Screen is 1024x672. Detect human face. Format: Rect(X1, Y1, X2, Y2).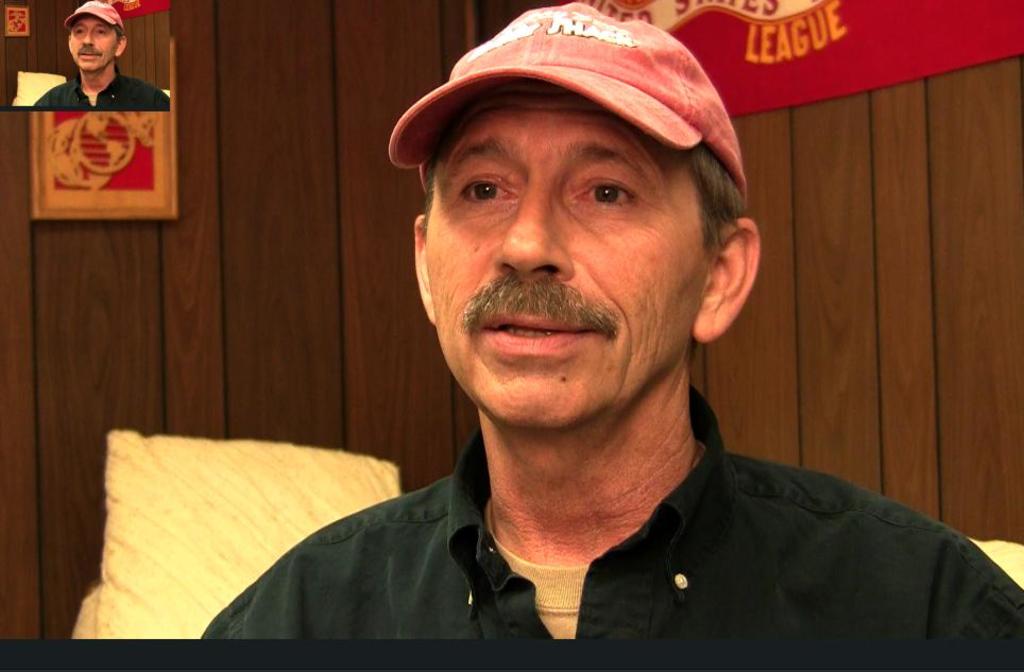
Rect(425, 81, 710, 431).
